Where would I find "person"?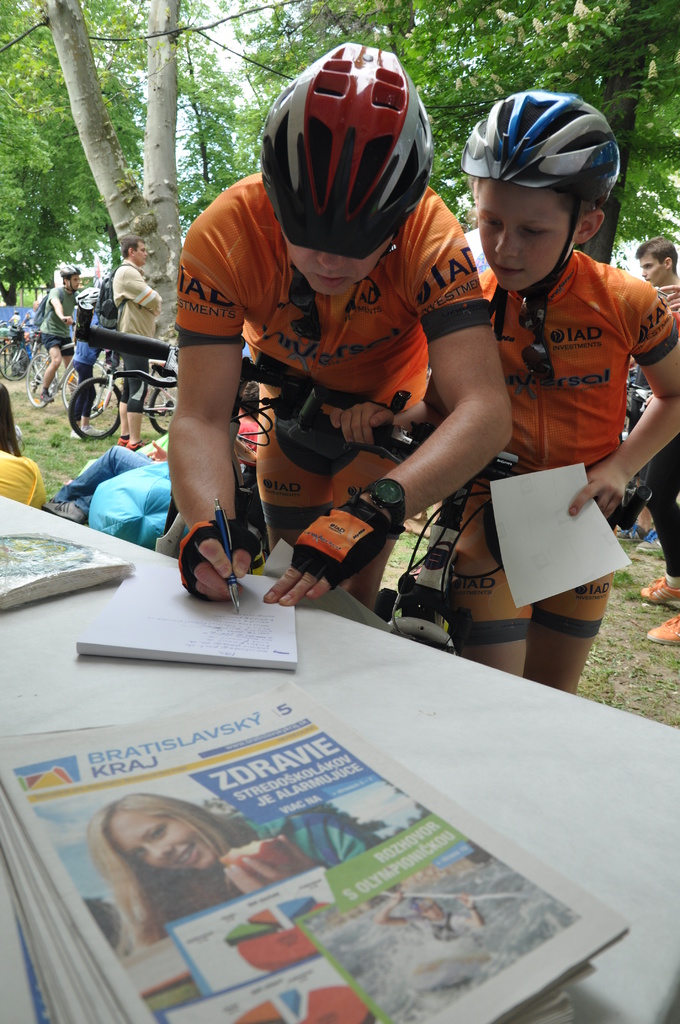
At box(371, 884, 483, 949).
